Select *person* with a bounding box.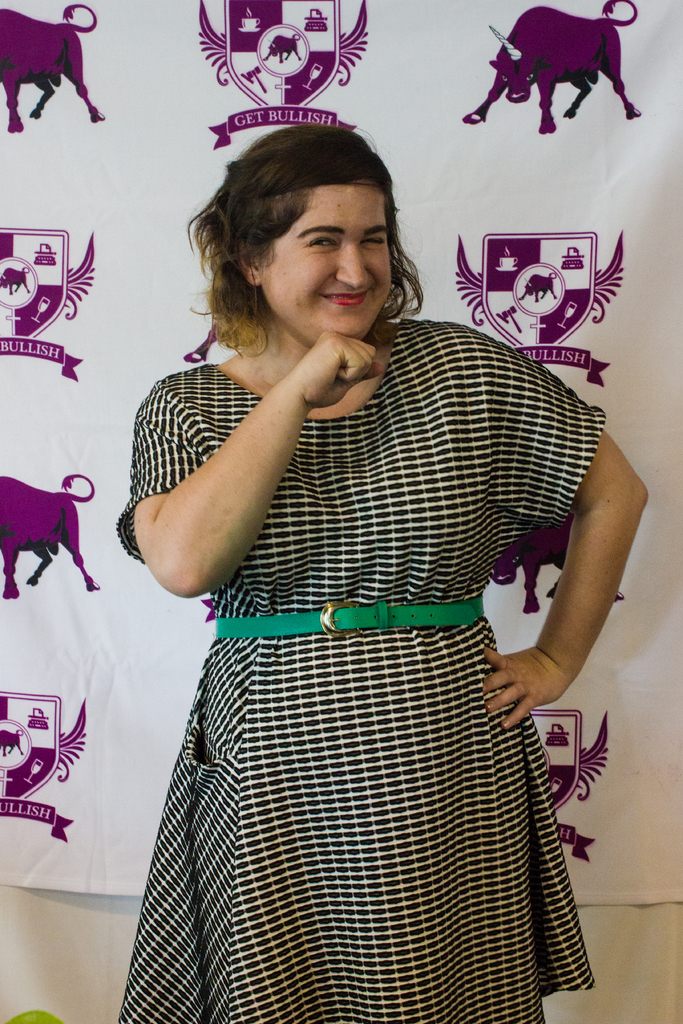
rect(118, 113, 621, 996).
